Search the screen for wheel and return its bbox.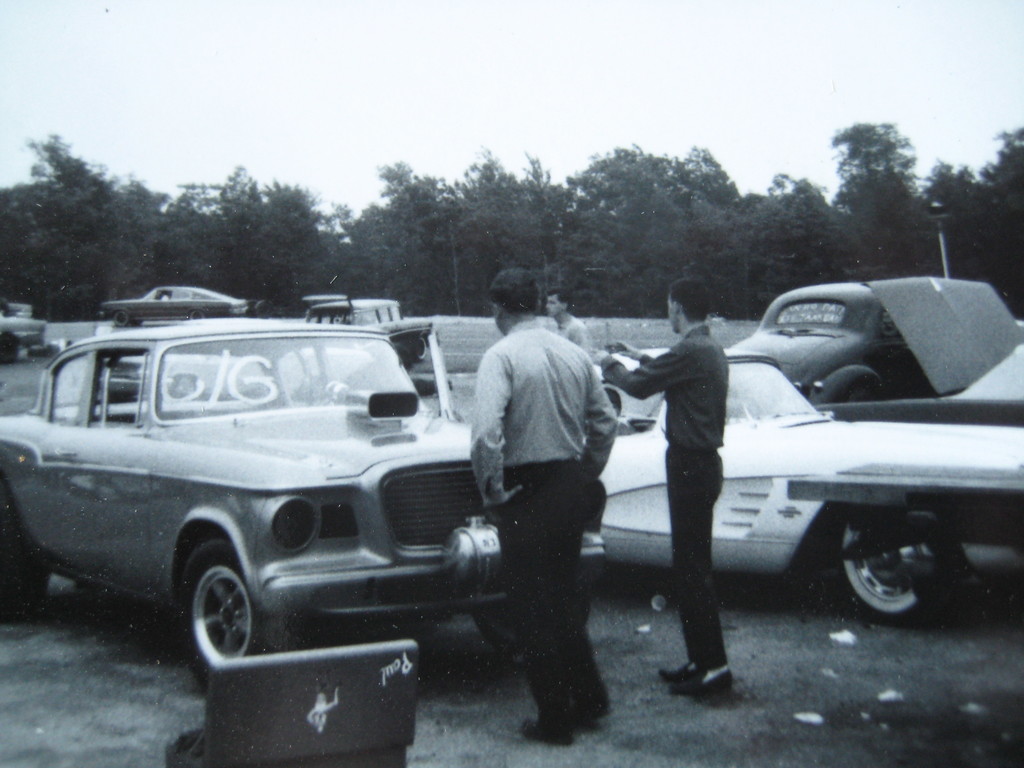
Found: pyautogui.locateOnScreen(181, 540, 260, 688).
